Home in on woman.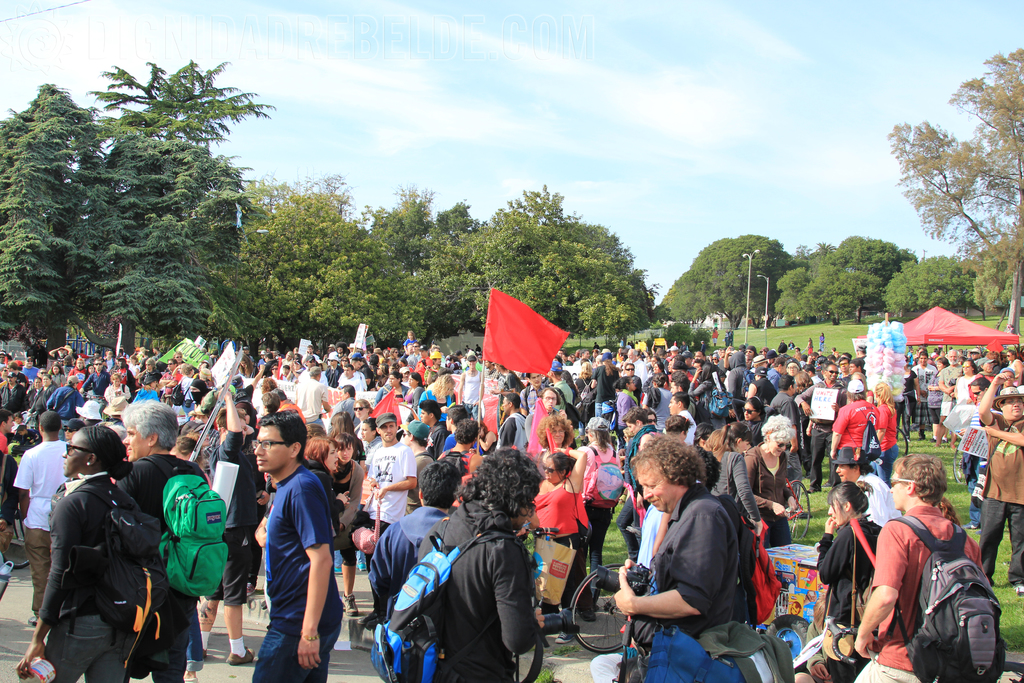
Homed in at (left=651, top=362, right=664, bottom=370).
